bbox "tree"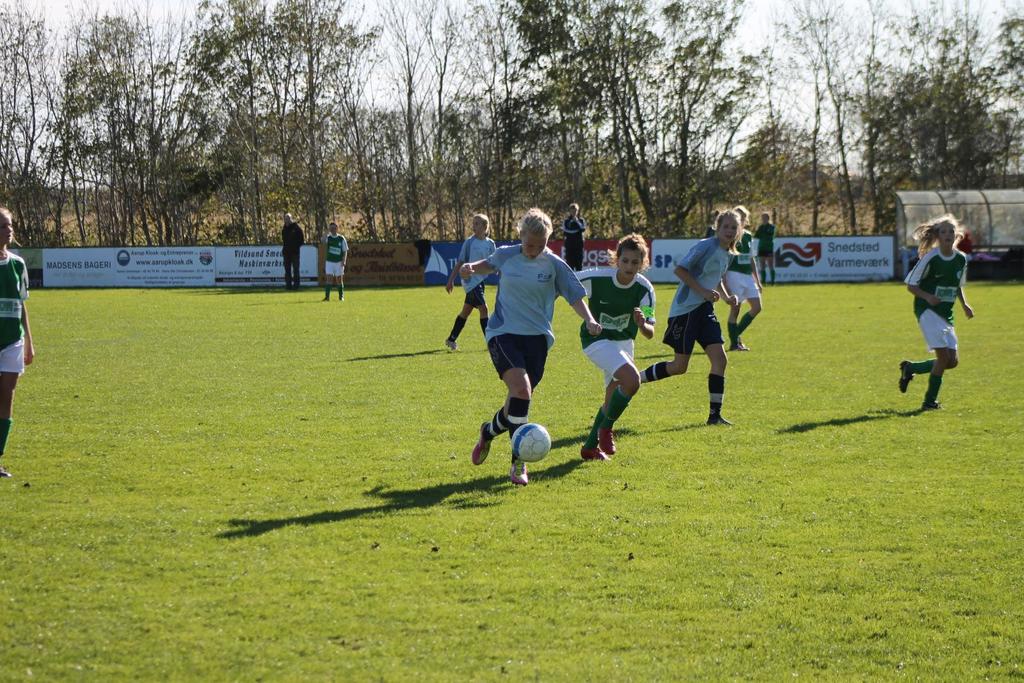
x1=847, y1=45, x2=1010, y2=184
